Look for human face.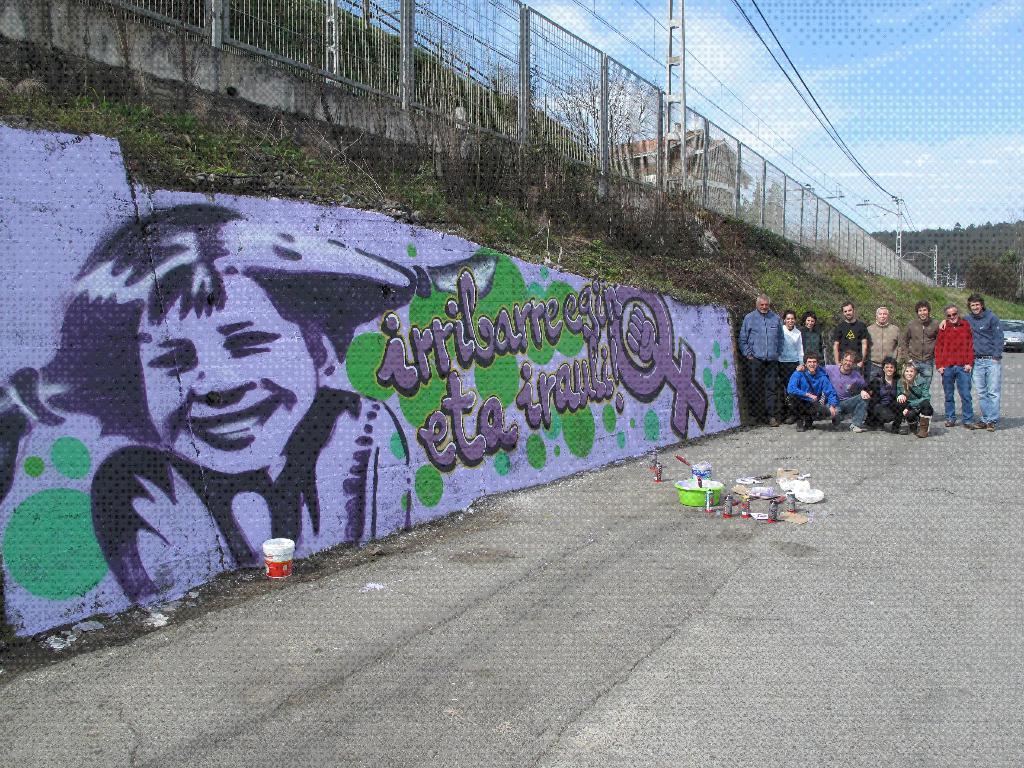
Found: region(785, 312, 795, 326).
